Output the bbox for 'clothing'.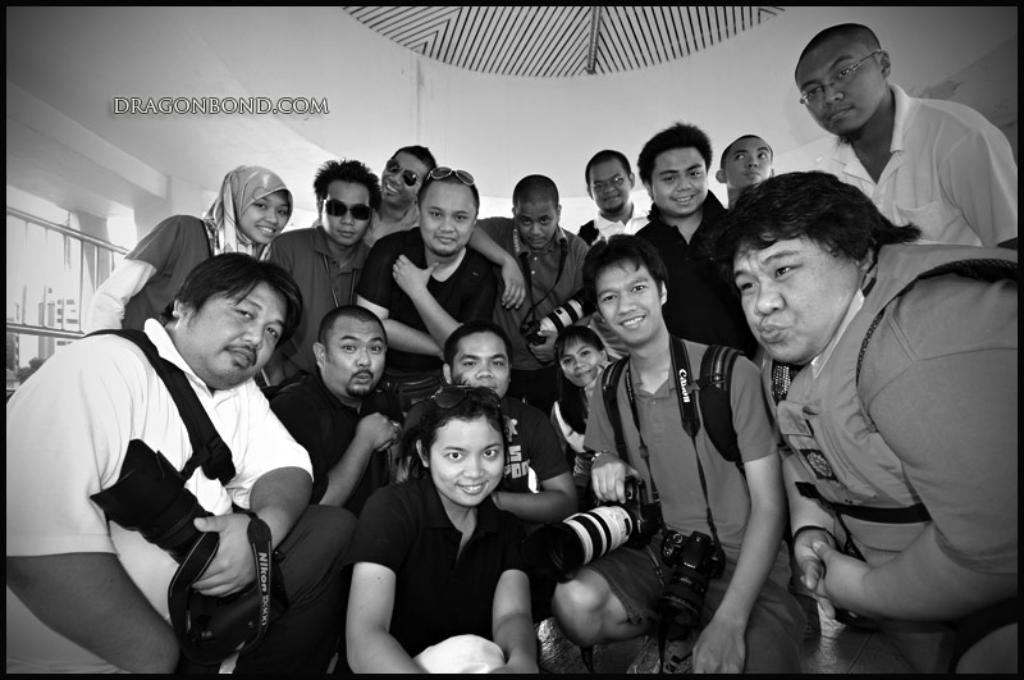
BBox(474, 210, 590, 421).
